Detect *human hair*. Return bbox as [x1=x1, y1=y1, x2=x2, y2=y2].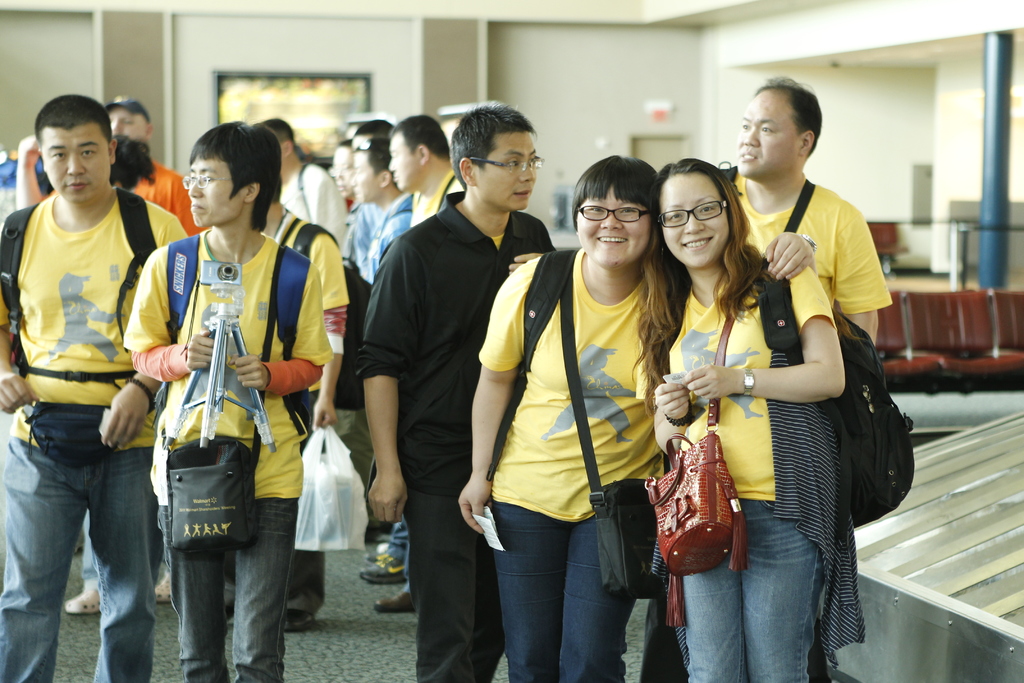
[x1=572, y1=152, x2=662, y2=236].
